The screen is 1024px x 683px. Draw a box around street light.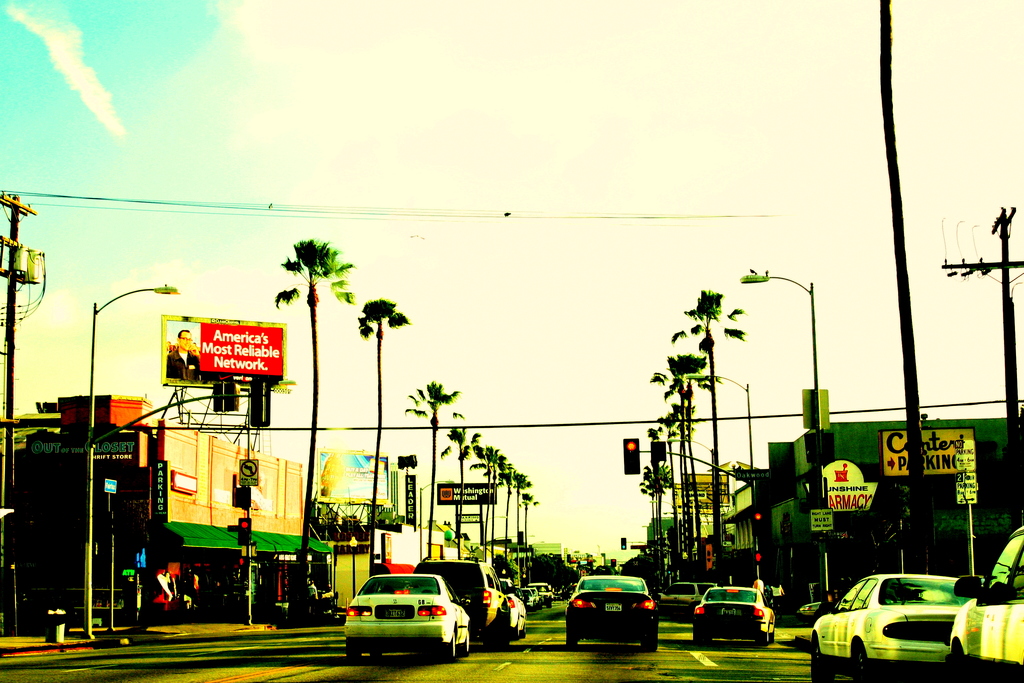
locate(77, 281, 182, 636).
